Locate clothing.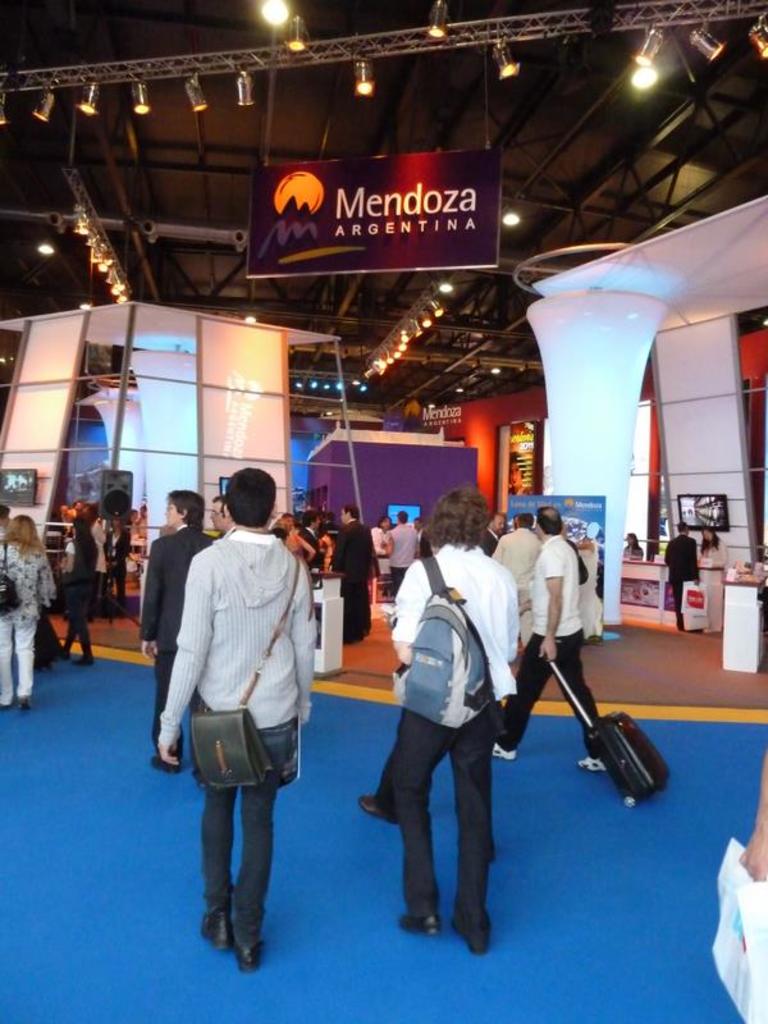
Bounding box: select_region(493, 526, 541, 612).
